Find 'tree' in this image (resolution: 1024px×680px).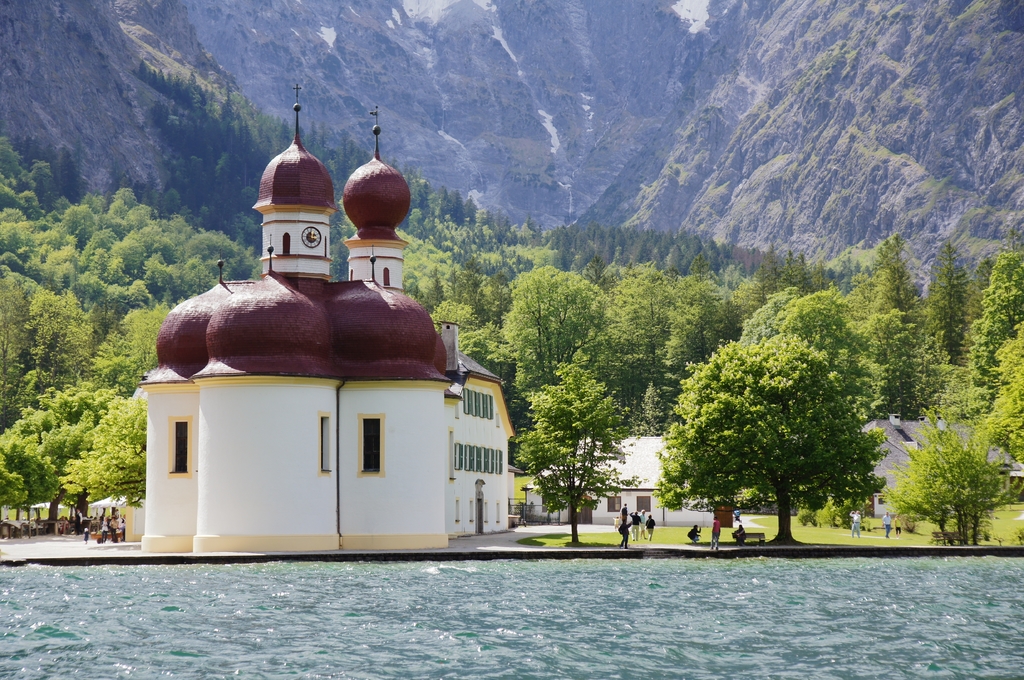
[left=897, top=413, right=1023, bottom=542].
